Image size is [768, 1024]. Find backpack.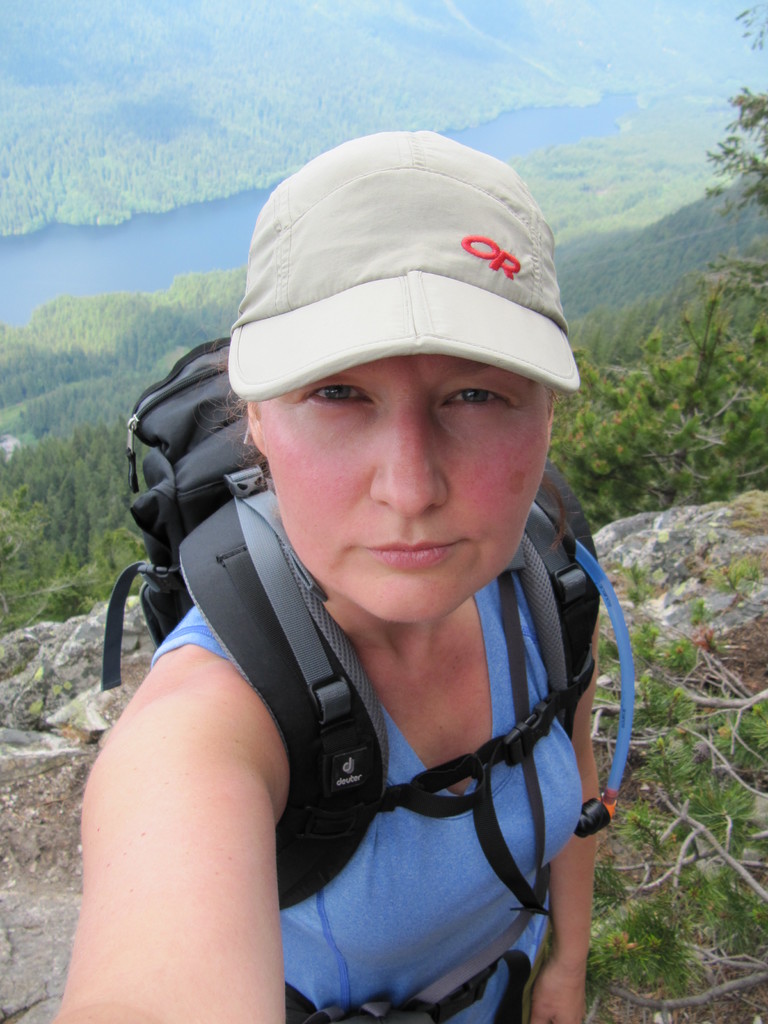
pyautogui.locateOnScreen(108, 342, 633, 1020).
